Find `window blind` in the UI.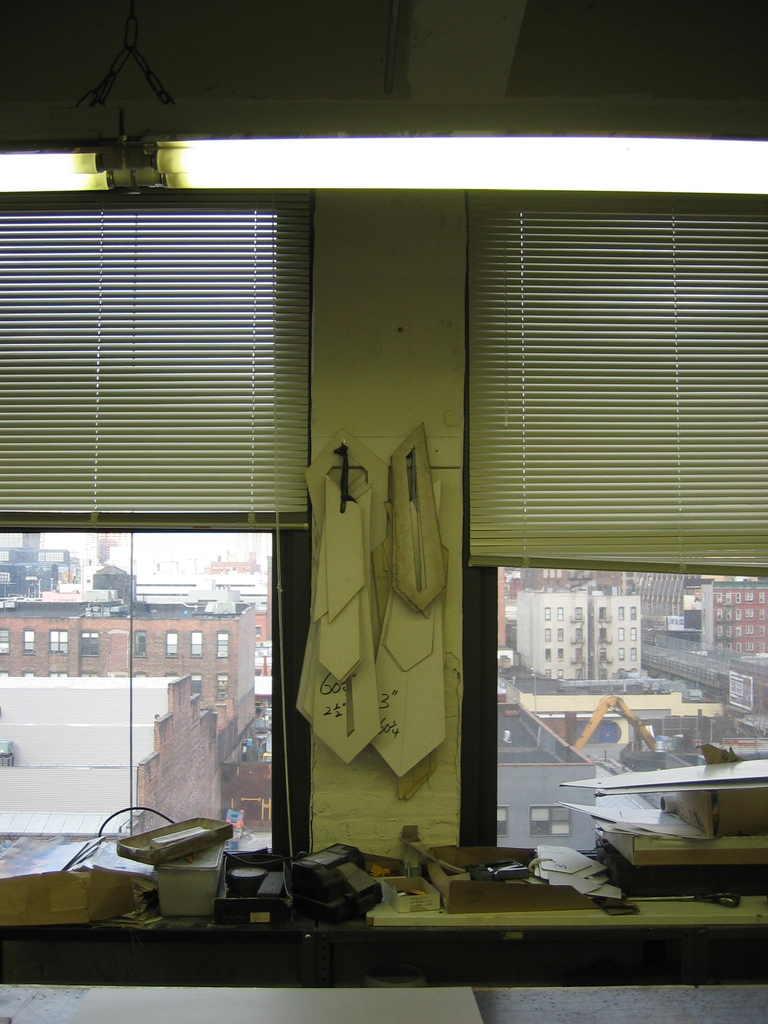
UI element at box=[0, 191, 310, 534].
